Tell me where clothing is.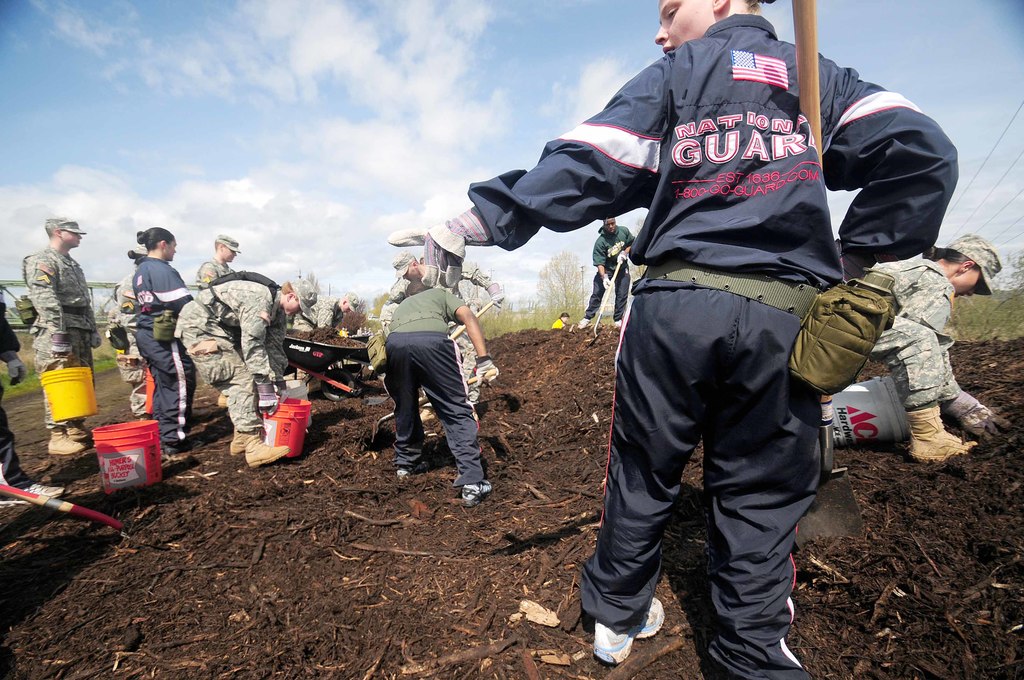
clothing is at bbox=[553, 319, 563, 327].
